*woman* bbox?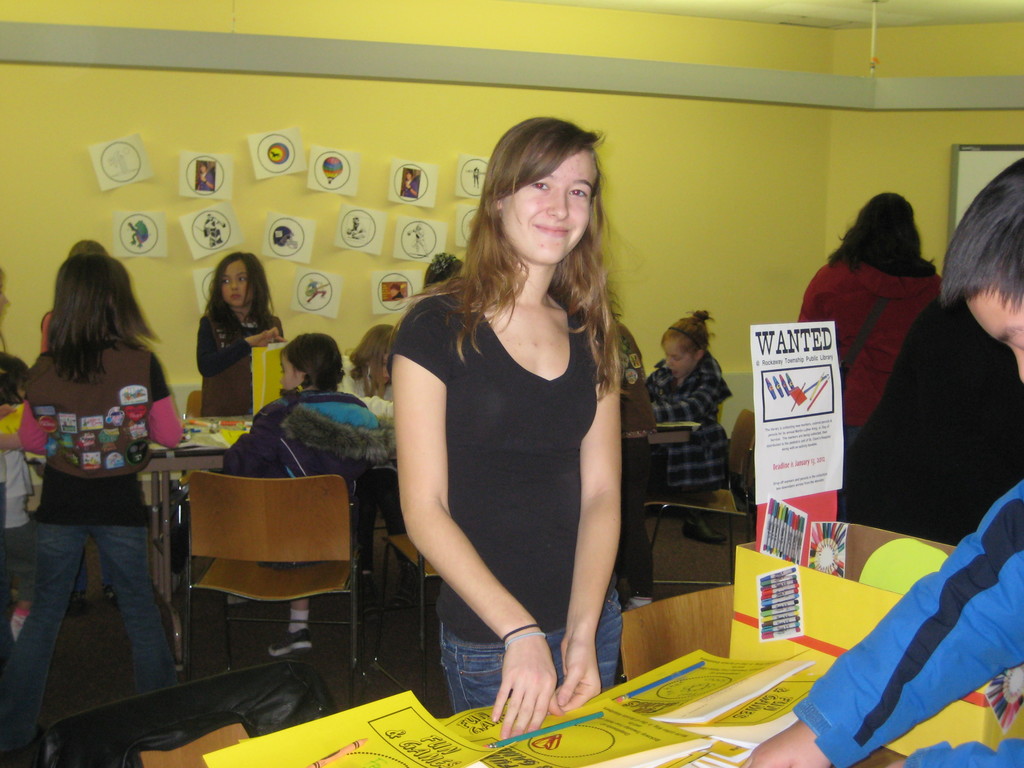
select_region(376, 105, 649, 739)
